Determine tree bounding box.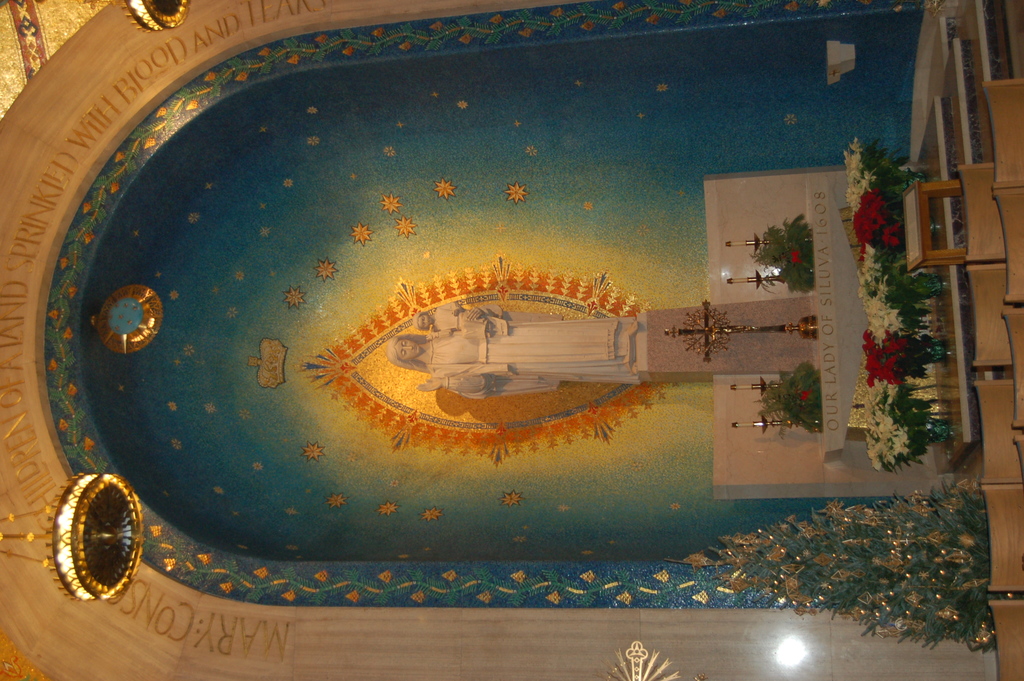
Determined: (625,466,1023,641).
